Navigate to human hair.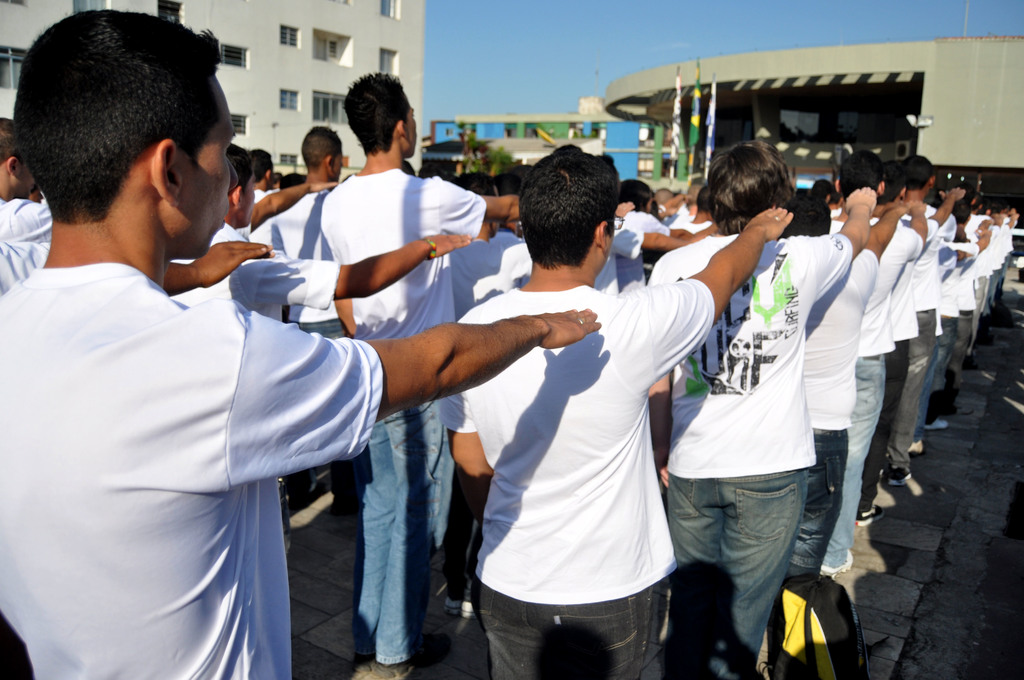
Navigation target: bbox(778, 191, 831, 241).
